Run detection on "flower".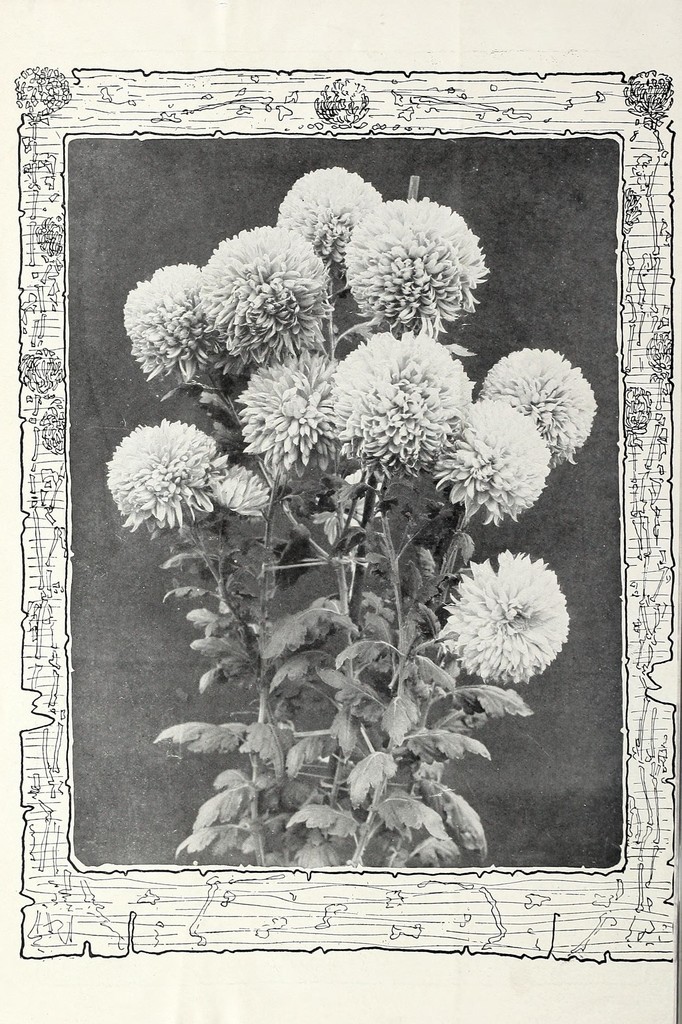
Result: bbox(111, 420, 227, 541).
